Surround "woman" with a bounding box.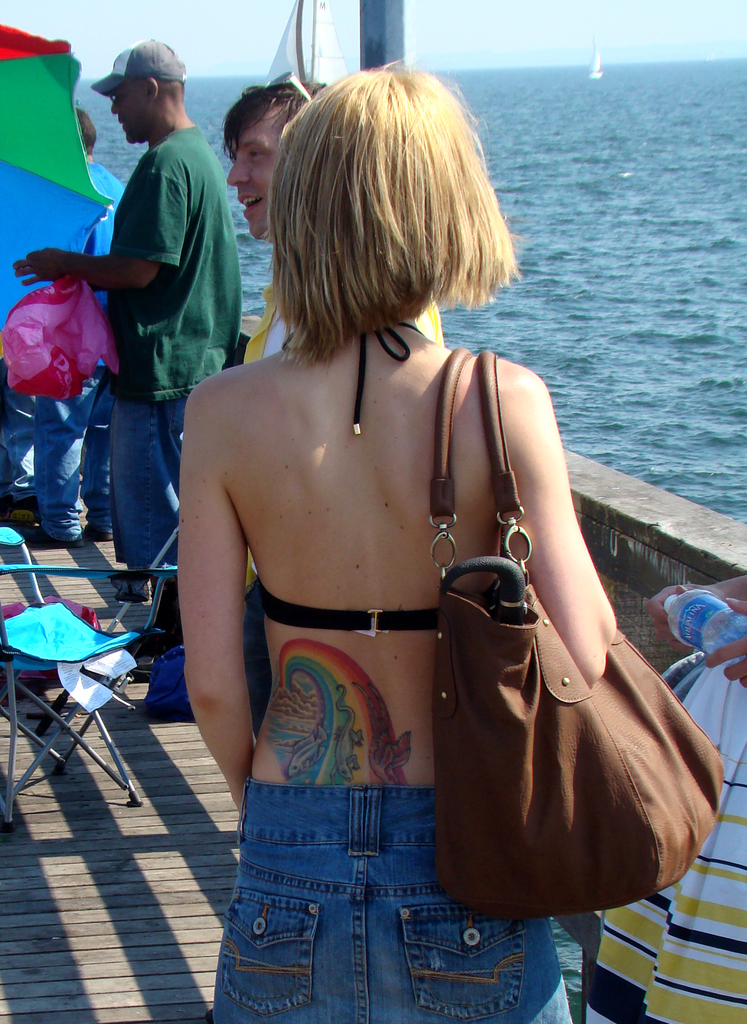
bbox=[160, 74, 650, 1021].
